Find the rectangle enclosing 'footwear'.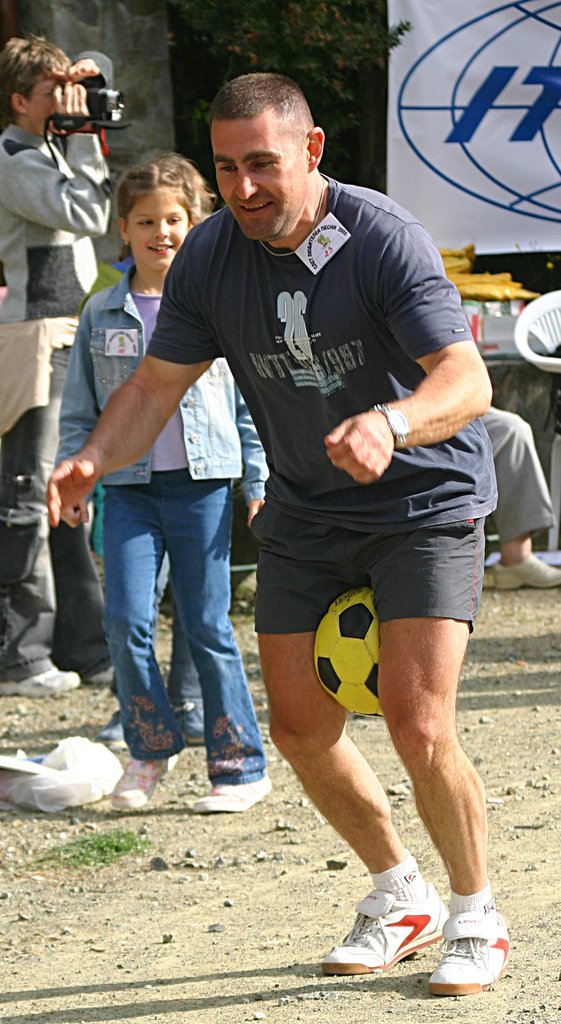
x1=0, y1=665, x2=77, y2=700.
